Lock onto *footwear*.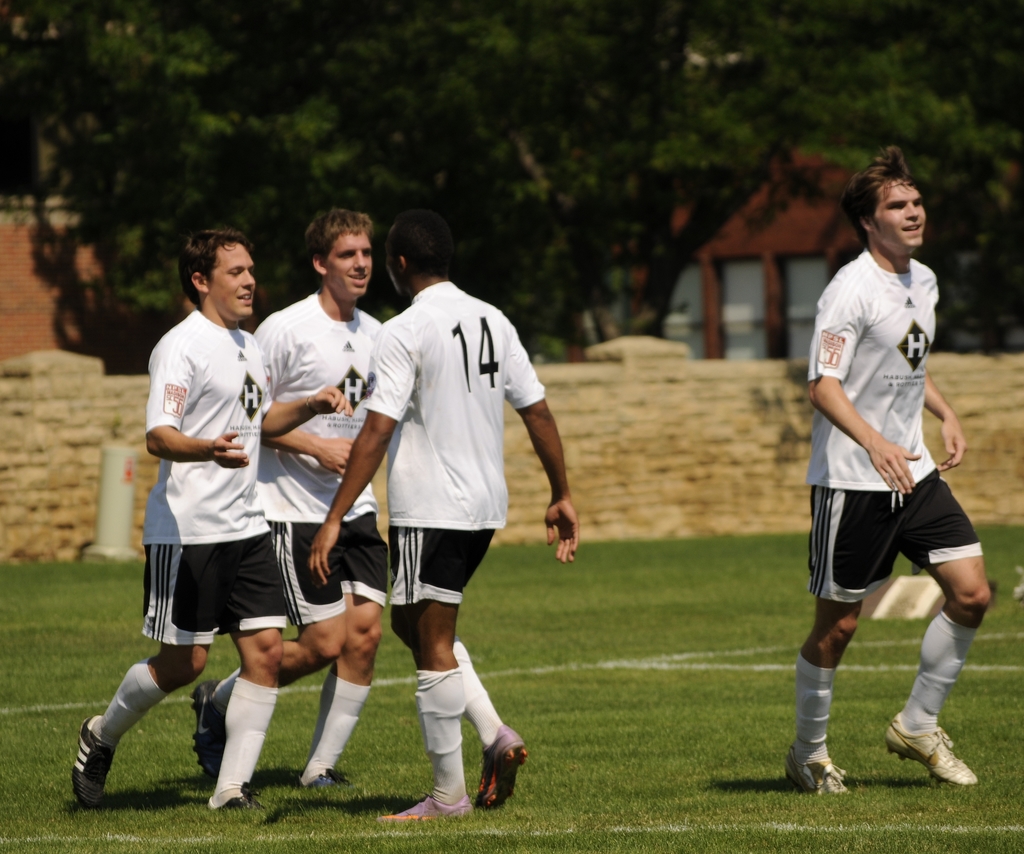
Locked: [x1=781, y1=745, x2=853, y2=805].
